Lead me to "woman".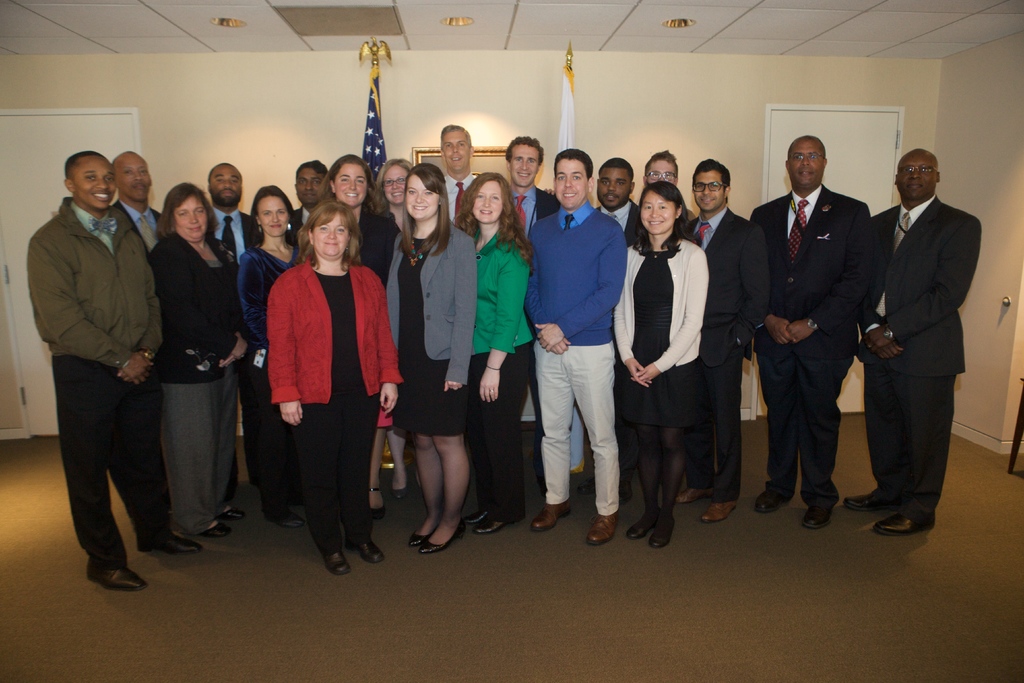
Lead to bbox(148, 176, 250, 539).
